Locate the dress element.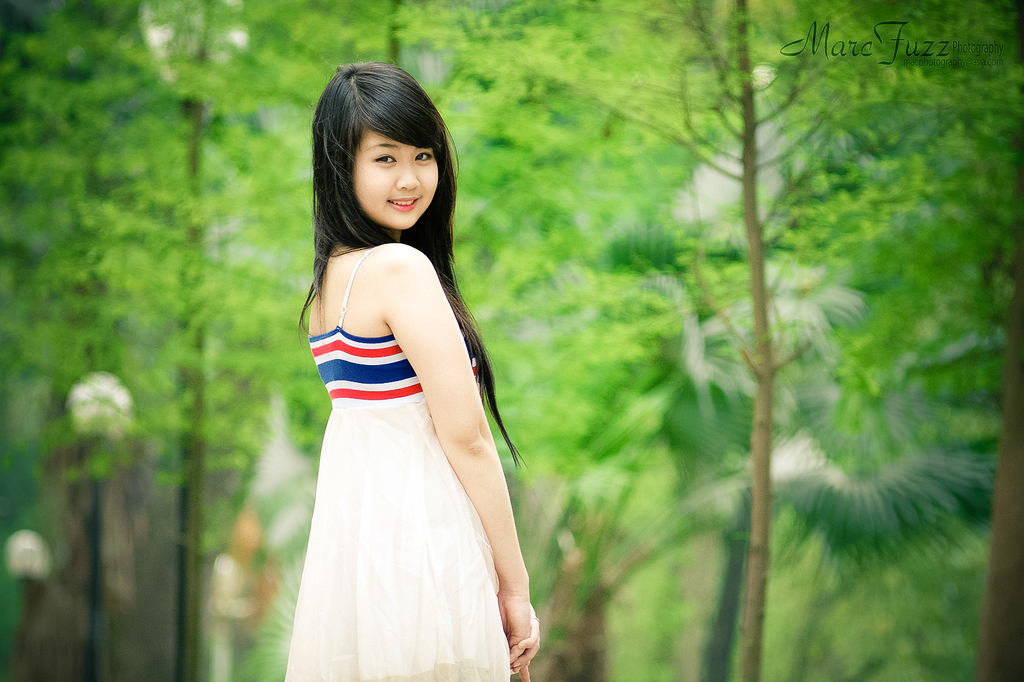
Element bbox: bbox=(260, 180, 506, 681).
